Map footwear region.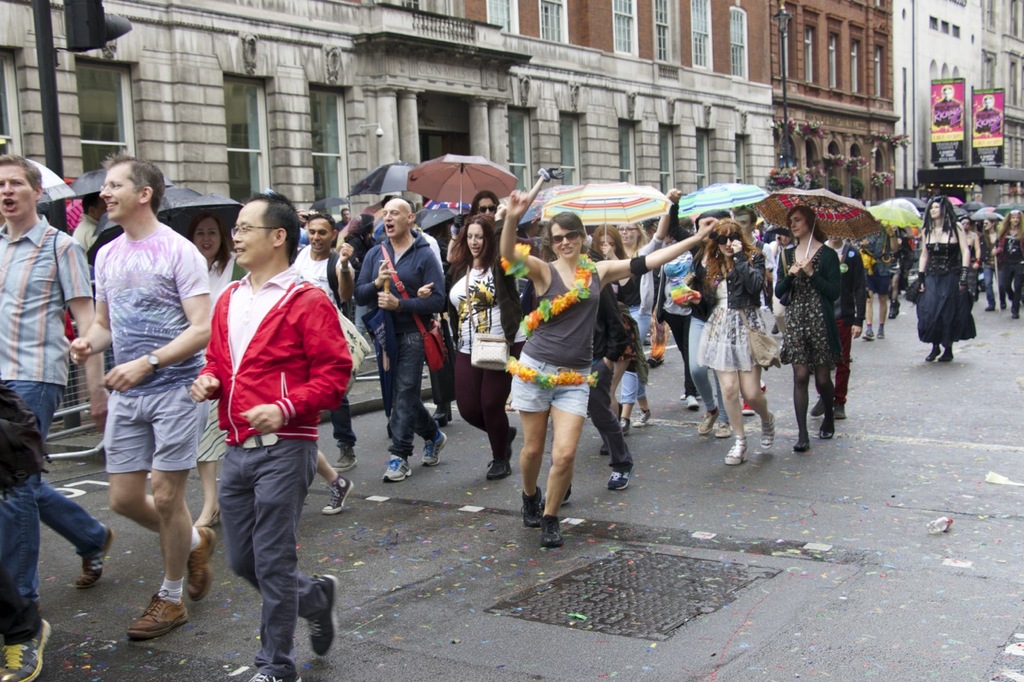
Mapped to region(319, 476, 354, 515).
